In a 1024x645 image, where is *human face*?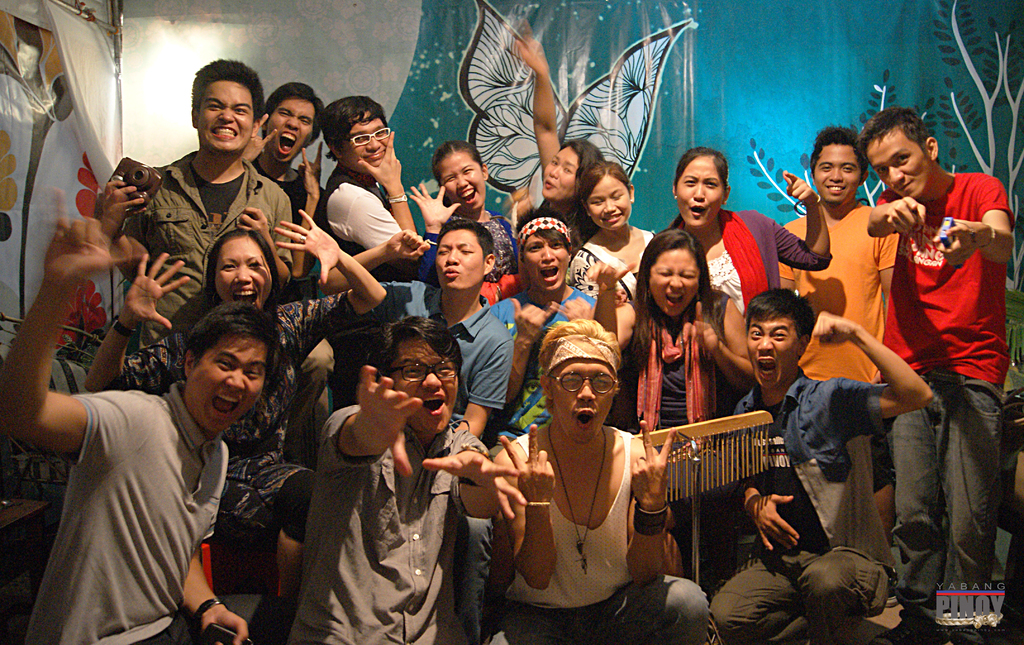
l=392, t=339, r=458, b=434.
